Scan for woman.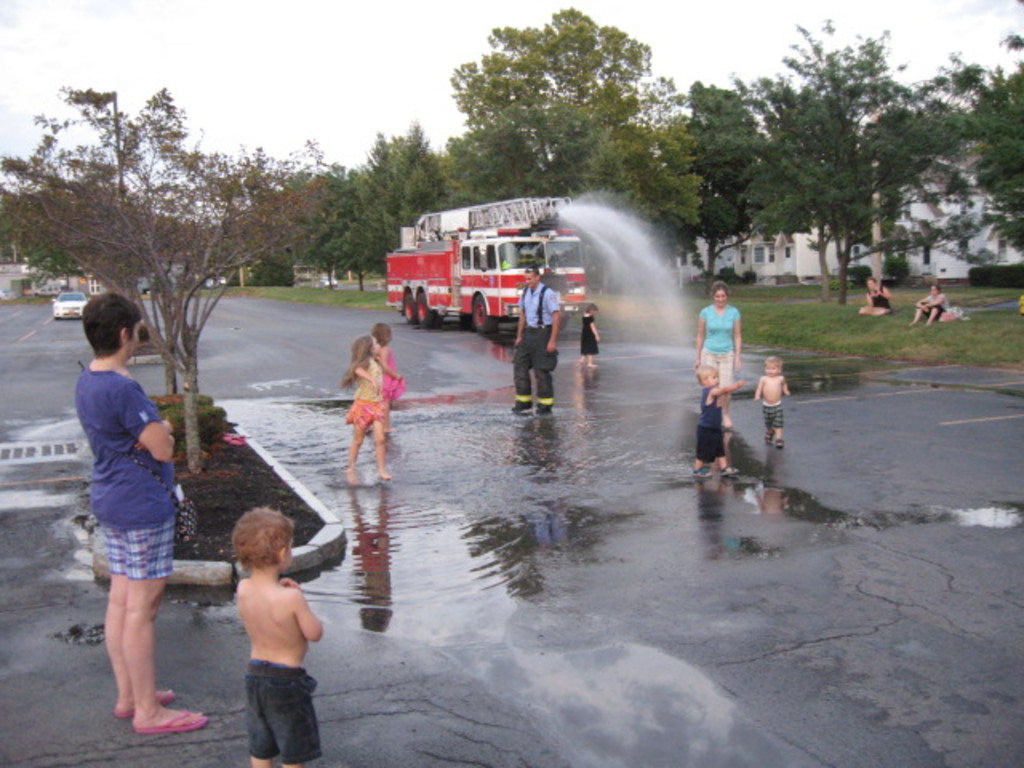
Scan result: 859/274/880/318.
